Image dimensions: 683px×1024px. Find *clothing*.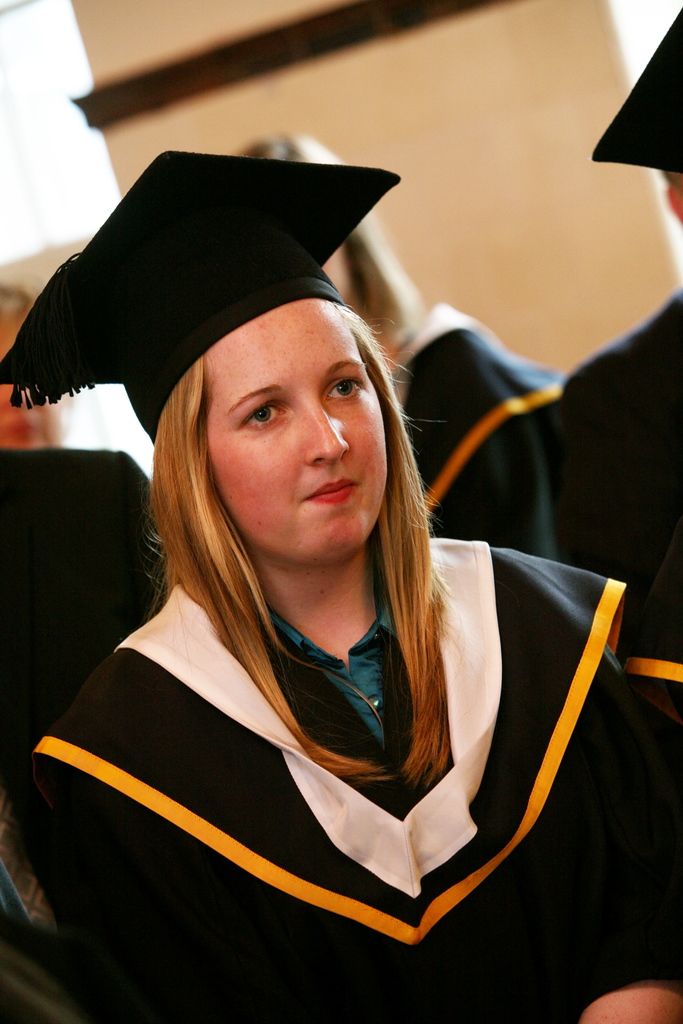
select_region(390, 305, 593, 575).
